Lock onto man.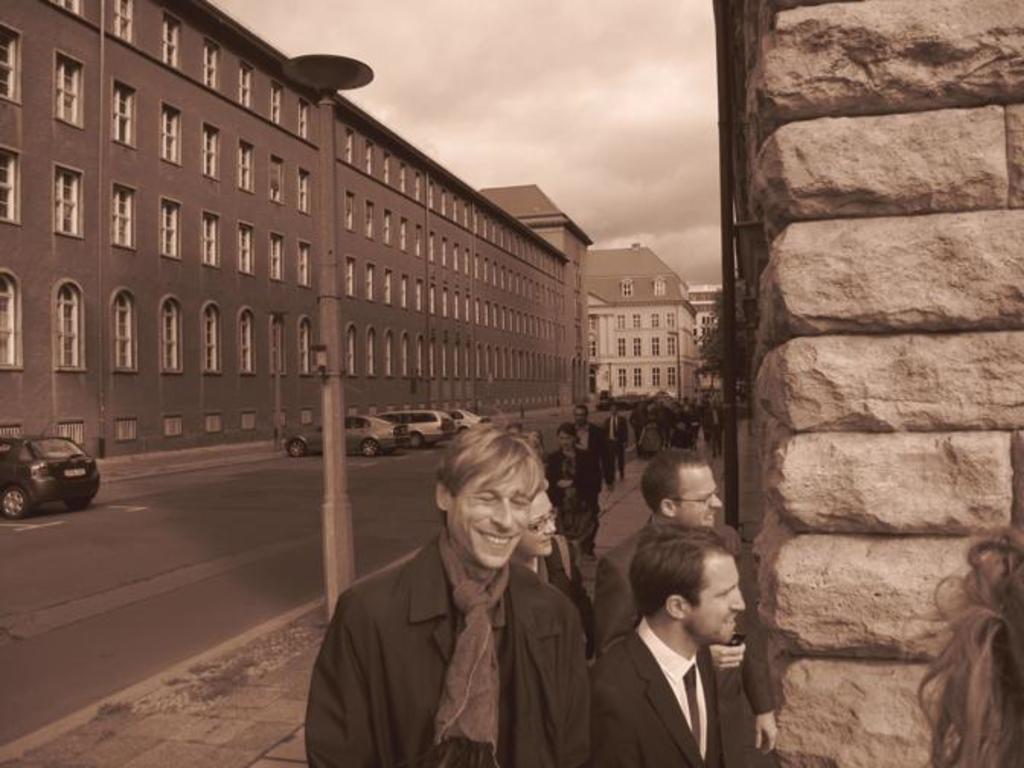
Locked: [305, 416, 594, 766].
